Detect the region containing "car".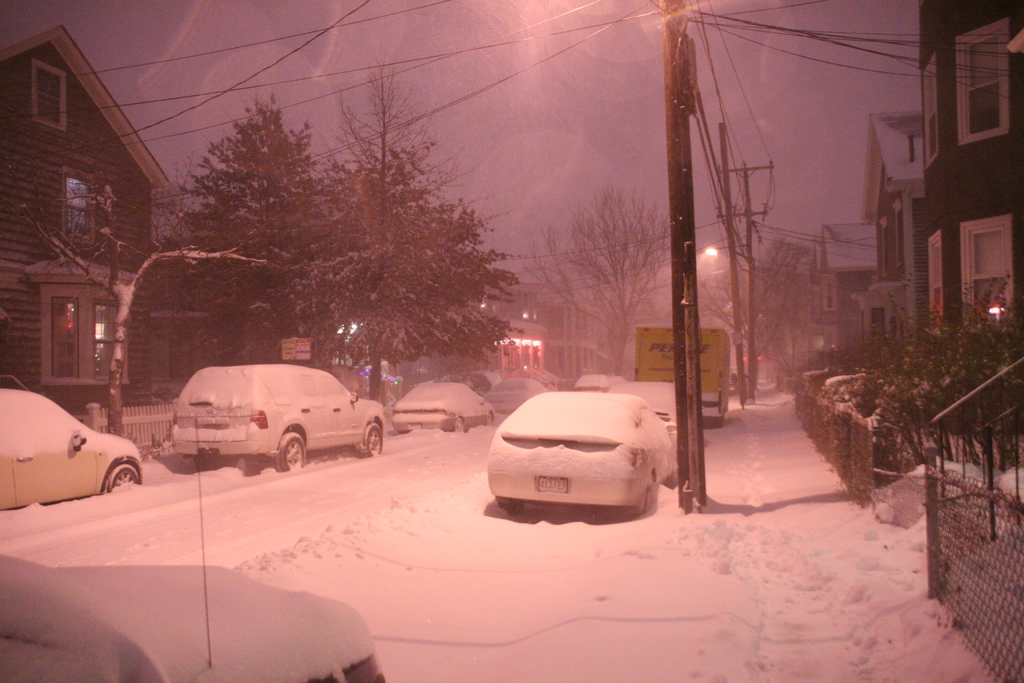
(408, 370, 501, 397).
